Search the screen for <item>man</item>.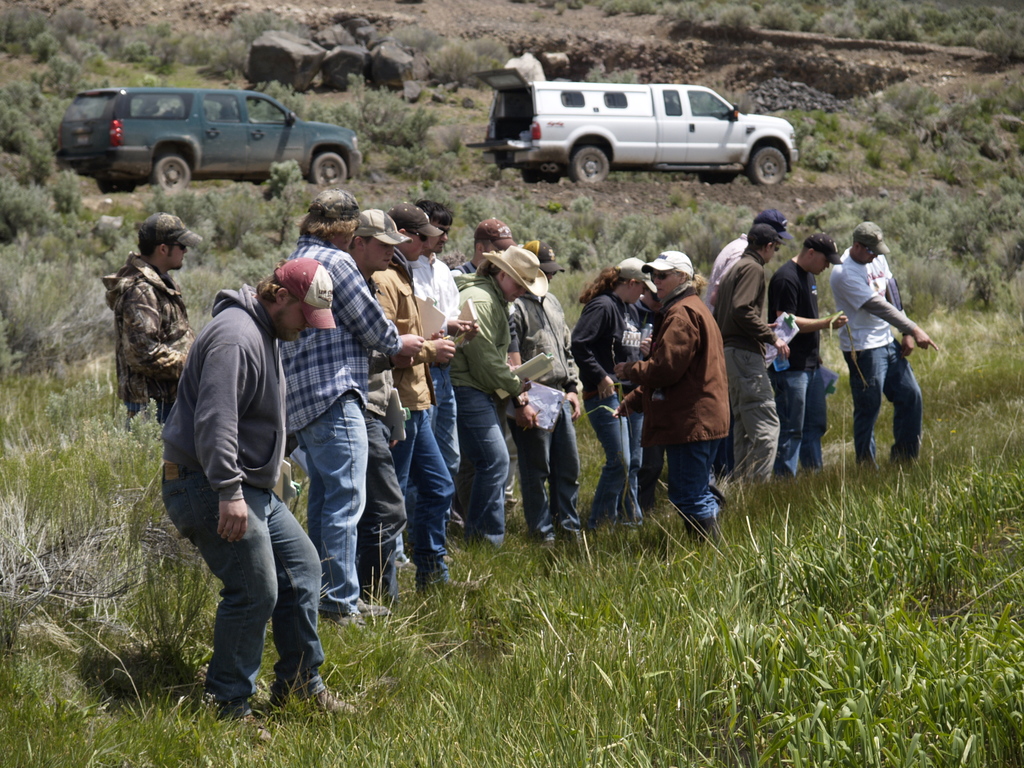
Found at (left=286, top=186, right=425, bottom=625).
